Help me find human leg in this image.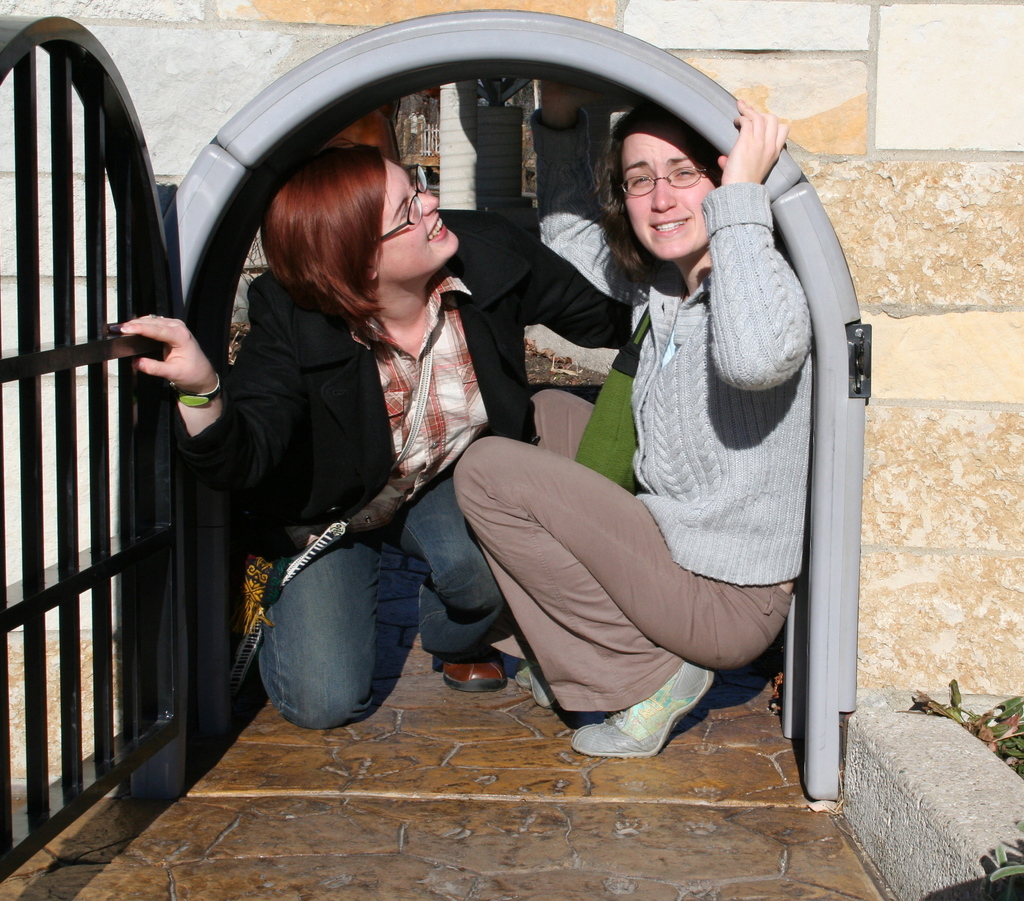
Found it: {"left": 529, "top": 387, "right": 597, "bottom": 455}.
